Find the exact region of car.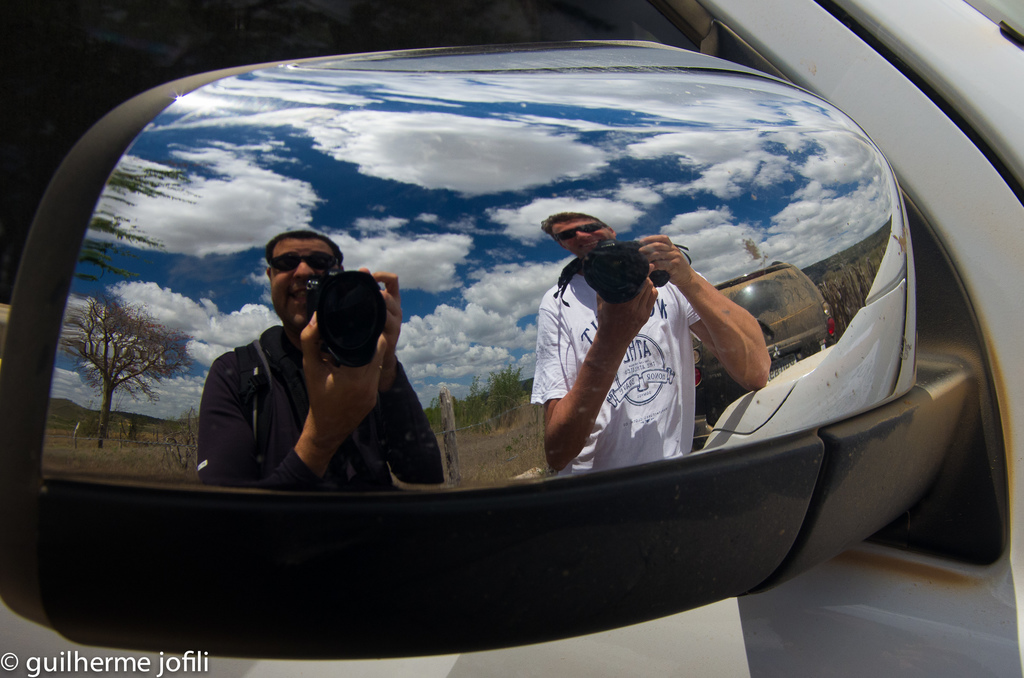
Exact region: x1=3 y1=7 x2=1023 y2=677.
